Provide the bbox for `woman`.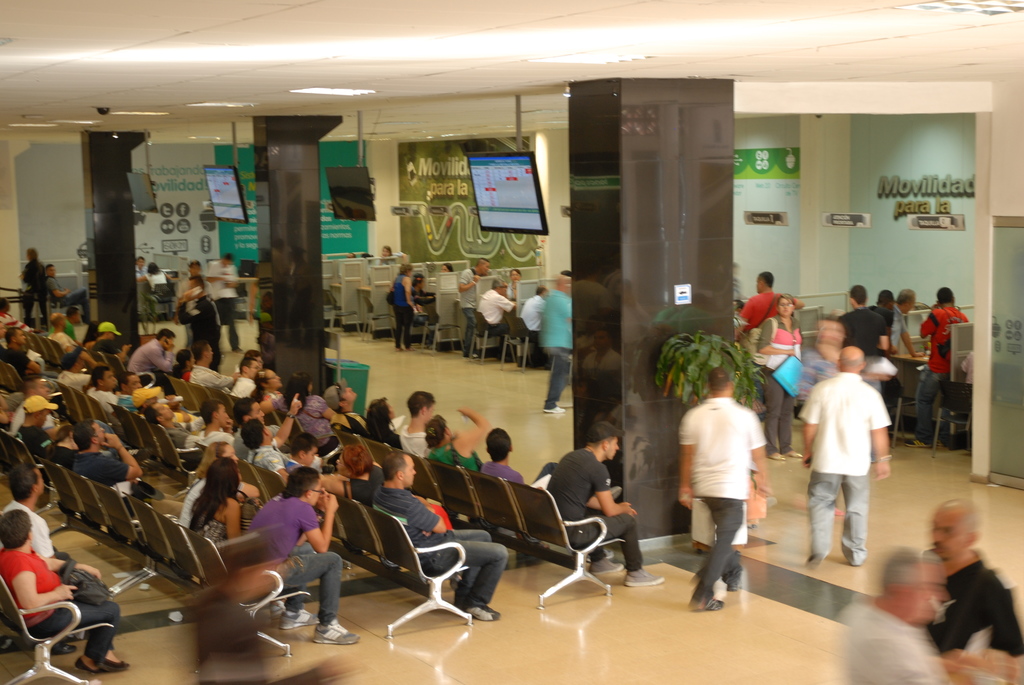
758 293 808 461.
